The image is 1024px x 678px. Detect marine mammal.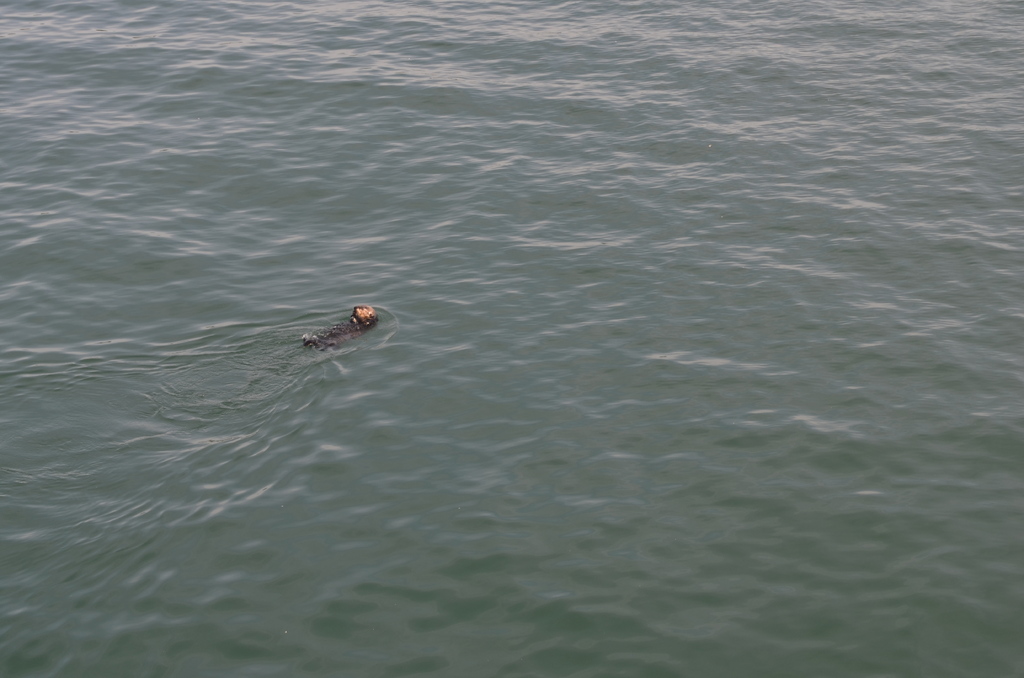
Detection: x1=279 y1=295 x2=392 y2=366.
